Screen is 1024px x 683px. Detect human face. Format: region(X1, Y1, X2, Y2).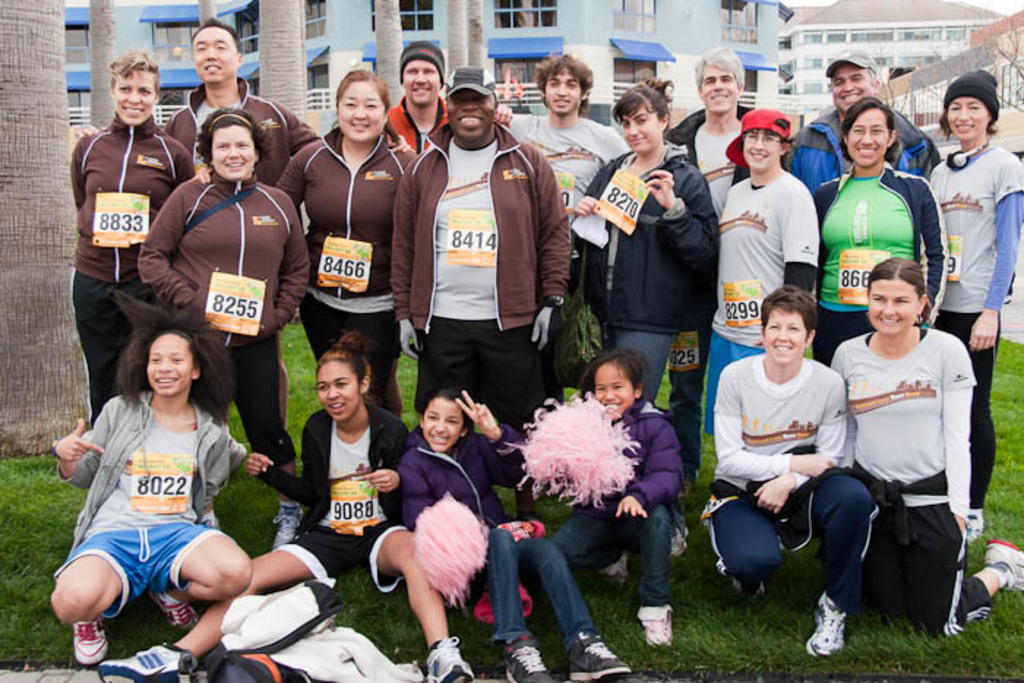
region(740, 129, 781, 168).
